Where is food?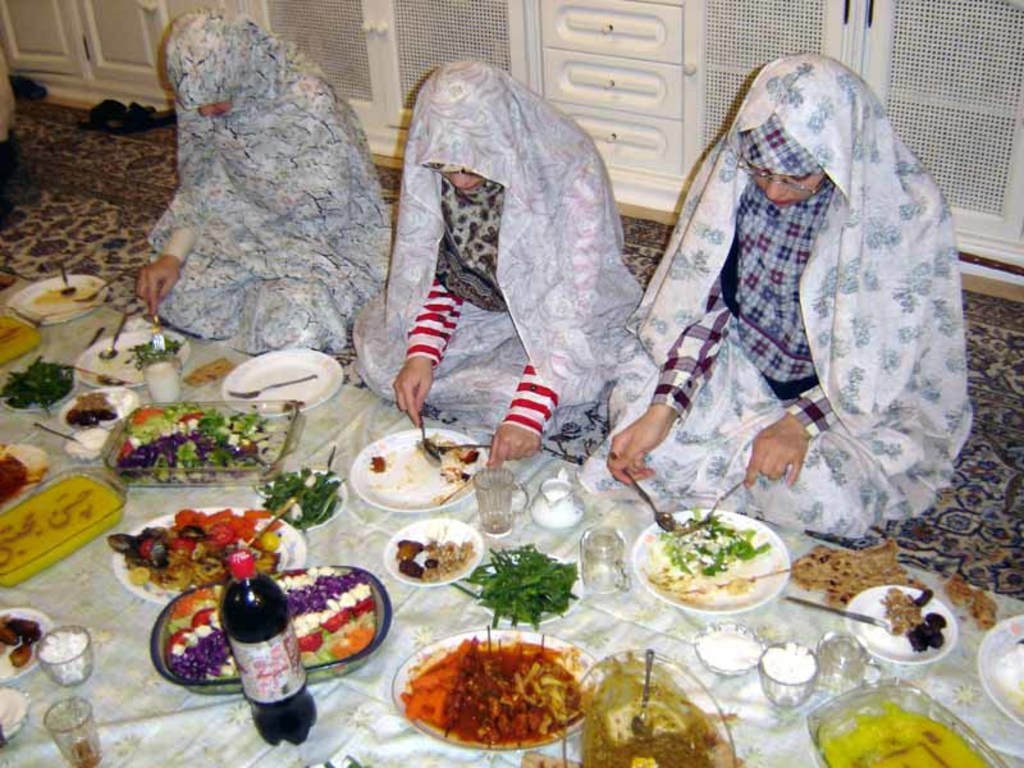
rect(580, 648, 750, 767).
